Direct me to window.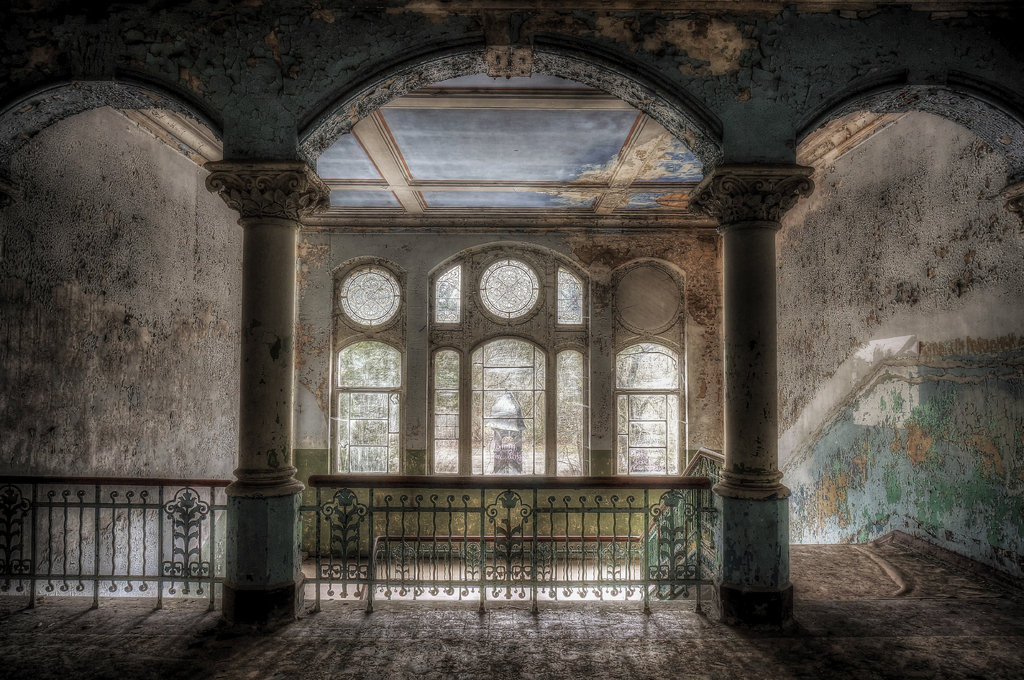
Direction: {"x1": 609, "y1": 330, "x2": 690, "y2": 477}.
